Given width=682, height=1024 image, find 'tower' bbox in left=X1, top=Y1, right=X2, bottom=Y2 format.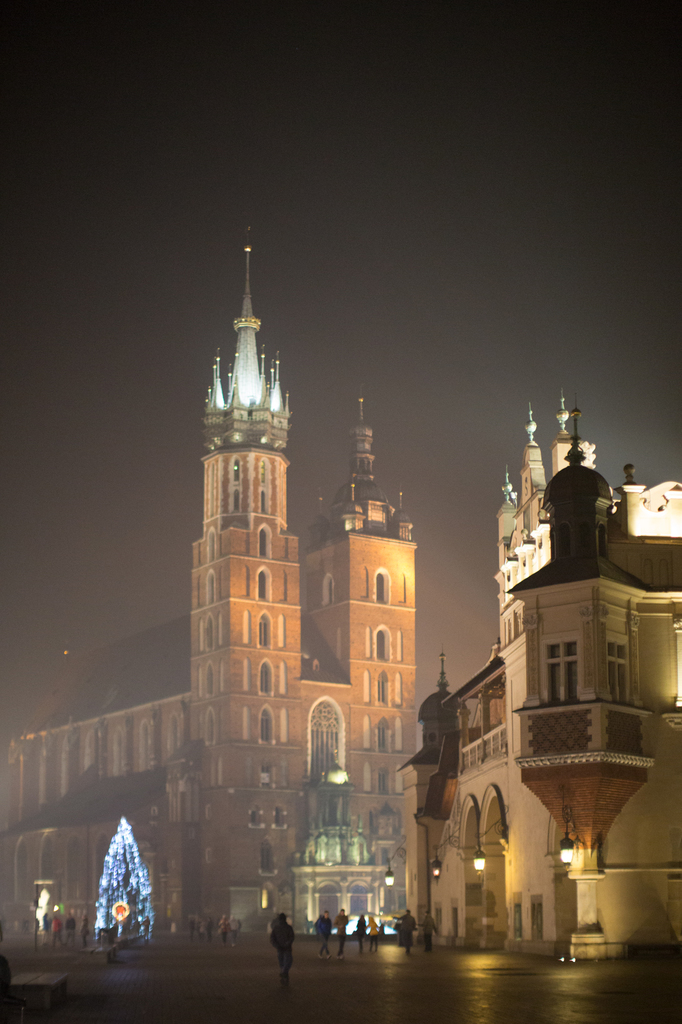
left=0, top=210, right=465, bottom=945.
